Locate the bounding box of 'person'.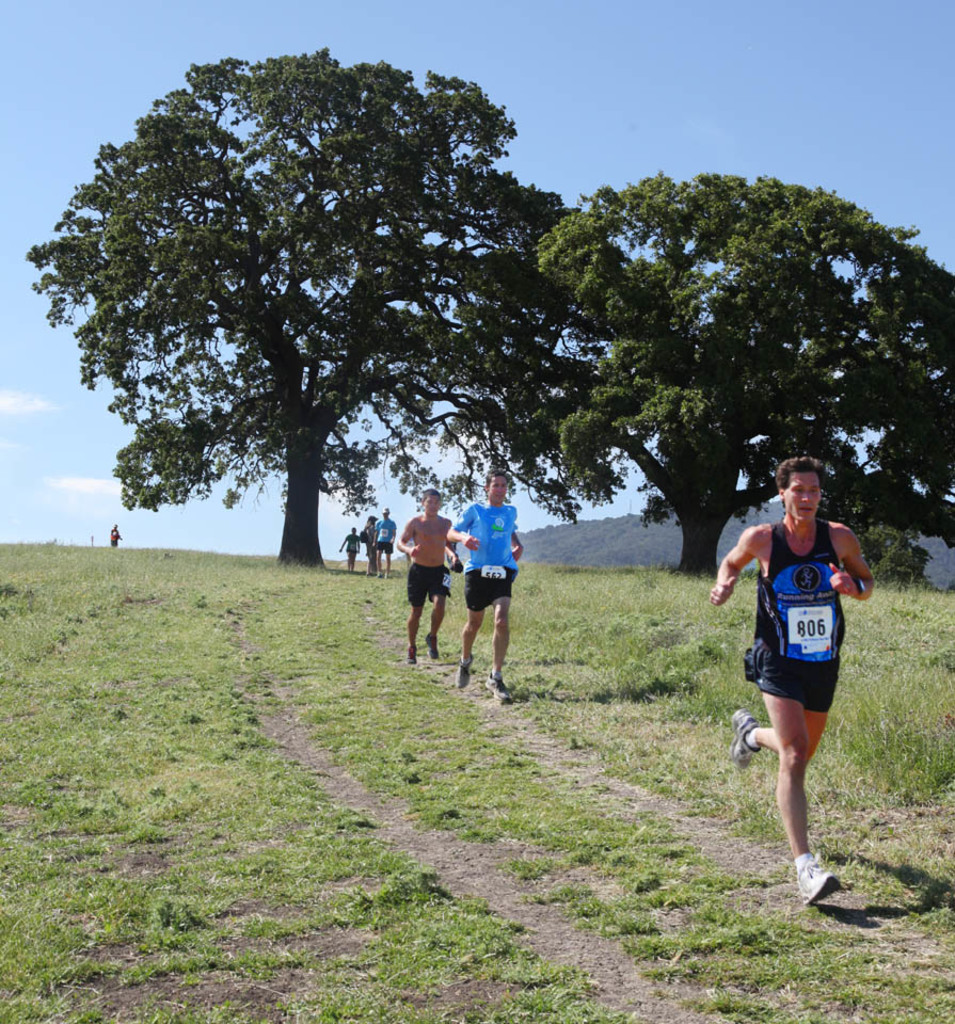
Bounding box: detection(361, 518, 382, 576).
